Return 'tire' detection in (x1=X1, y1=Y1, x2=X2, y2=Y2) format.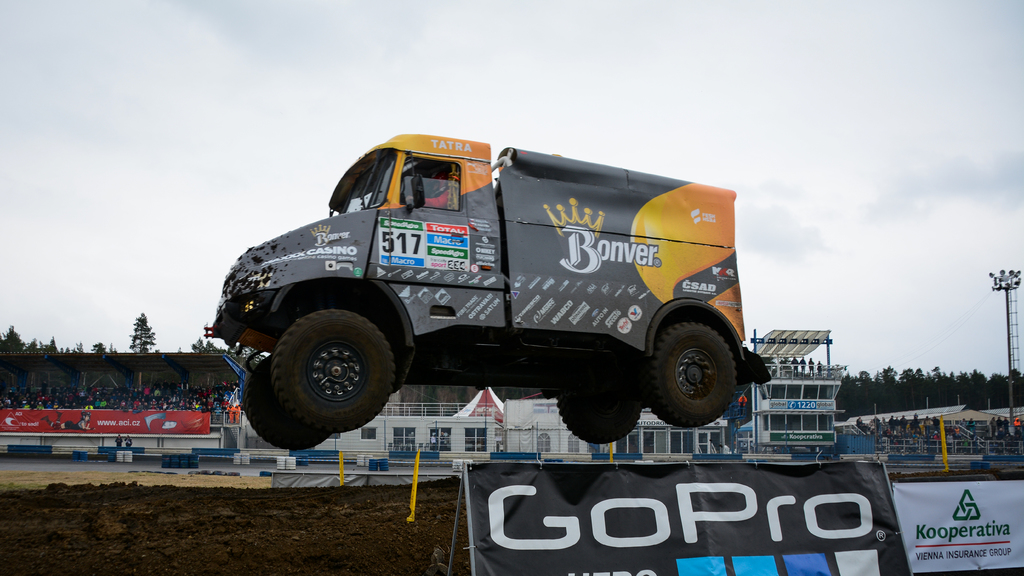
(x1=259, y1=469, x2=274, y2=474).
